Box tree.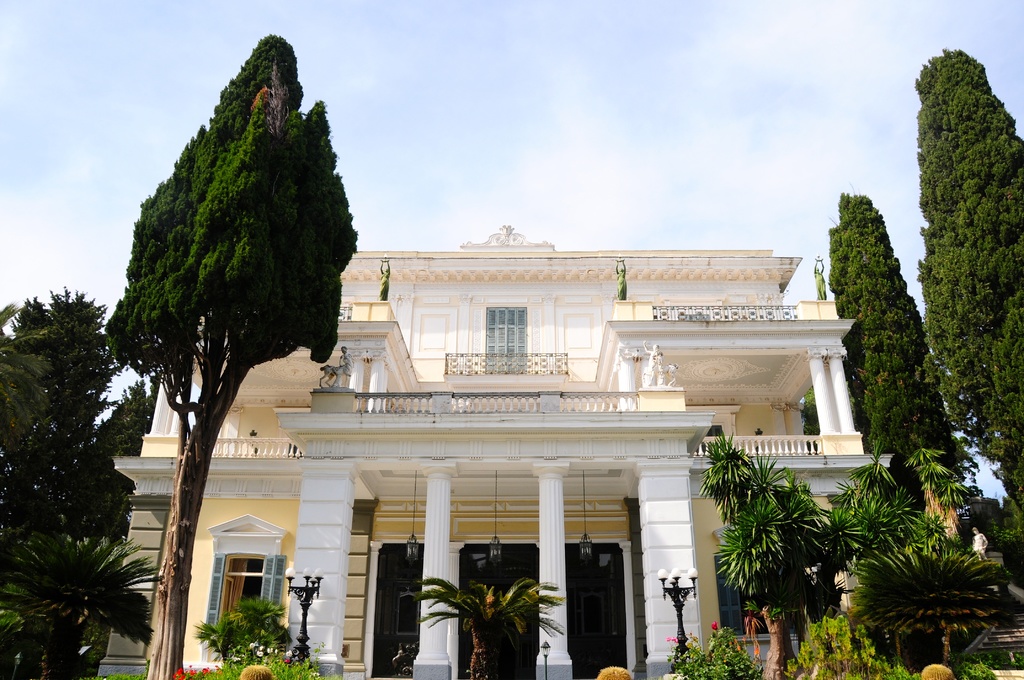
bbox=[0, 295, 148, 668].
